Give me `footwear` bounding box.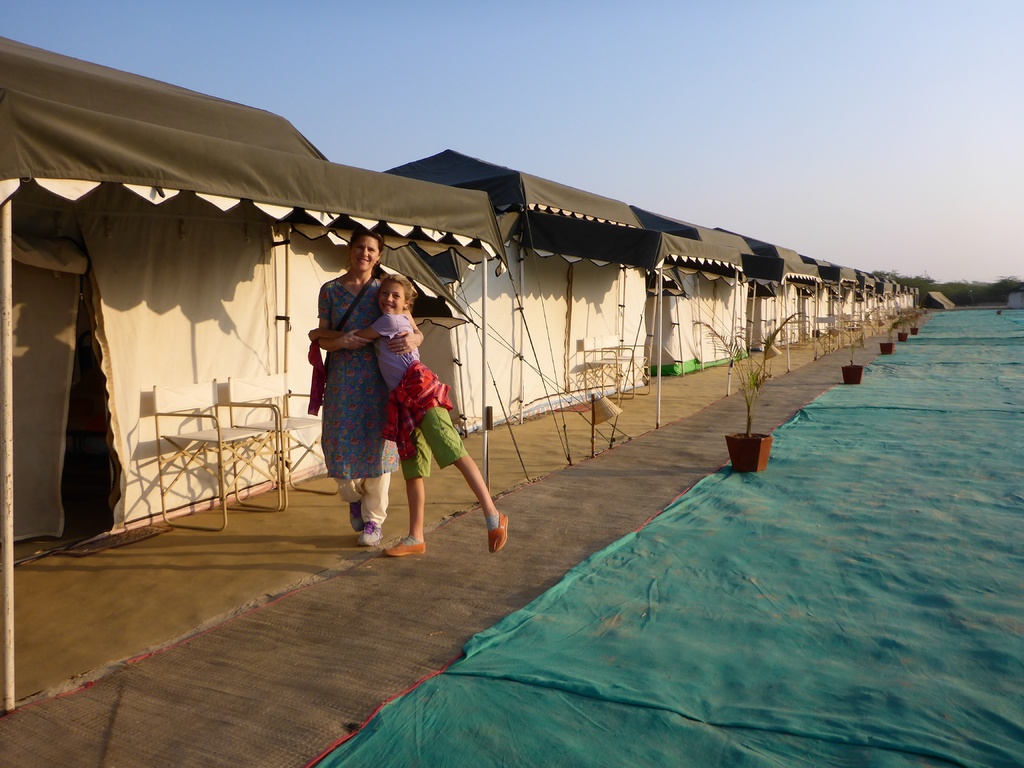
[x1=346, y1=493, x2=362, y2=529].
